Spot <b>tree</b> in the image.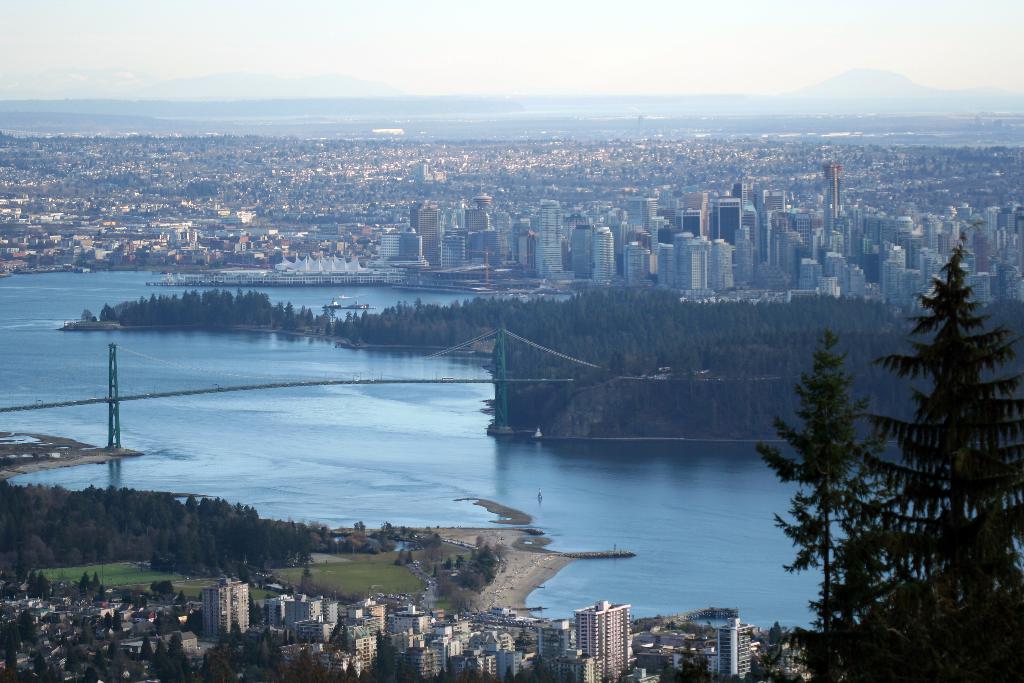
<b>tree</b> found at bbox=(834, 231, 1023, 682).
